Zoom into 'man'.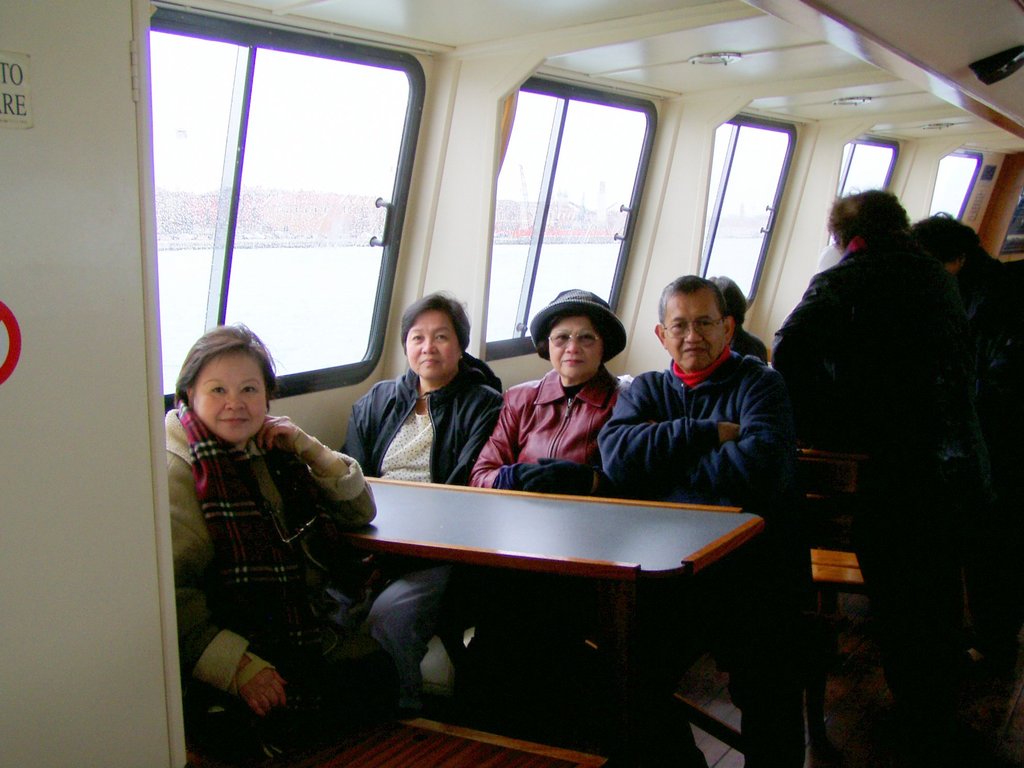
Zoom target: [592, 270, 821, 767].
